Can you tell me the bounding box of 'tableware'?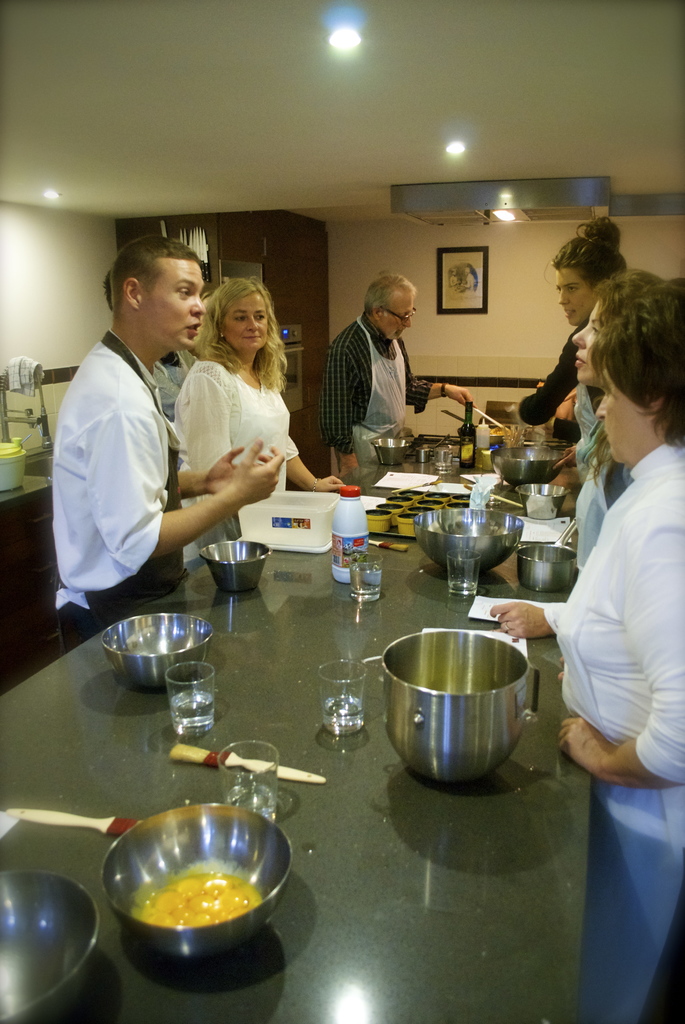
bbox=[0, 440, 26, 498].
